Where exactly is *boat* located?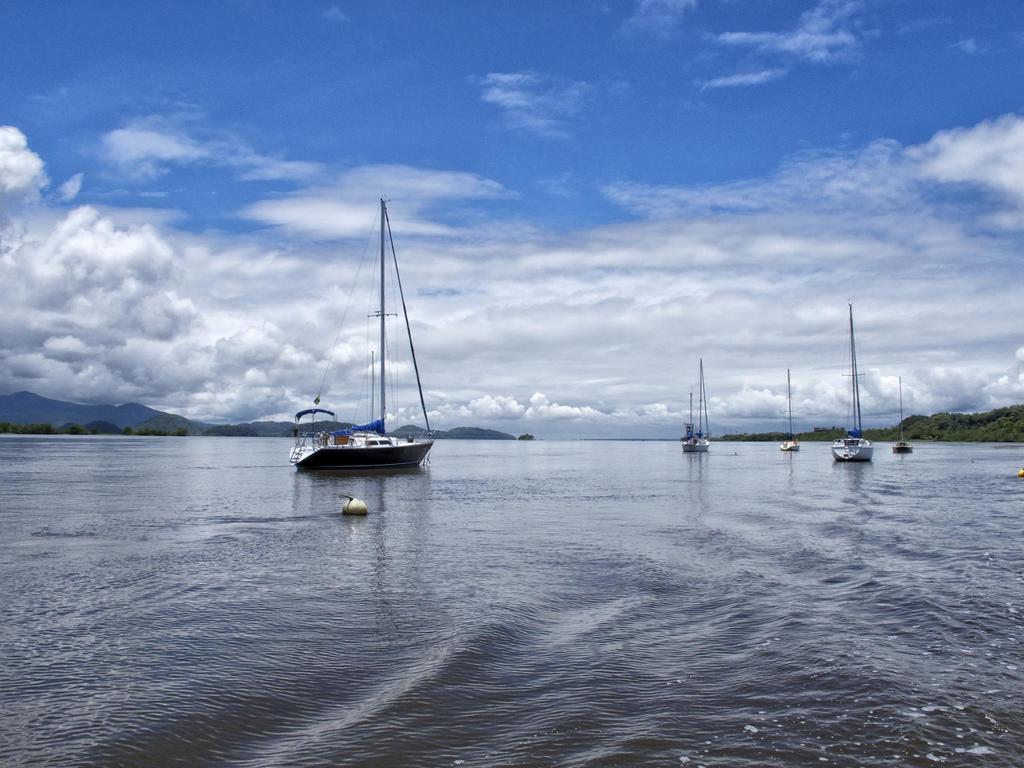
Its bounding box is crop(833, 301, 876, 465).
